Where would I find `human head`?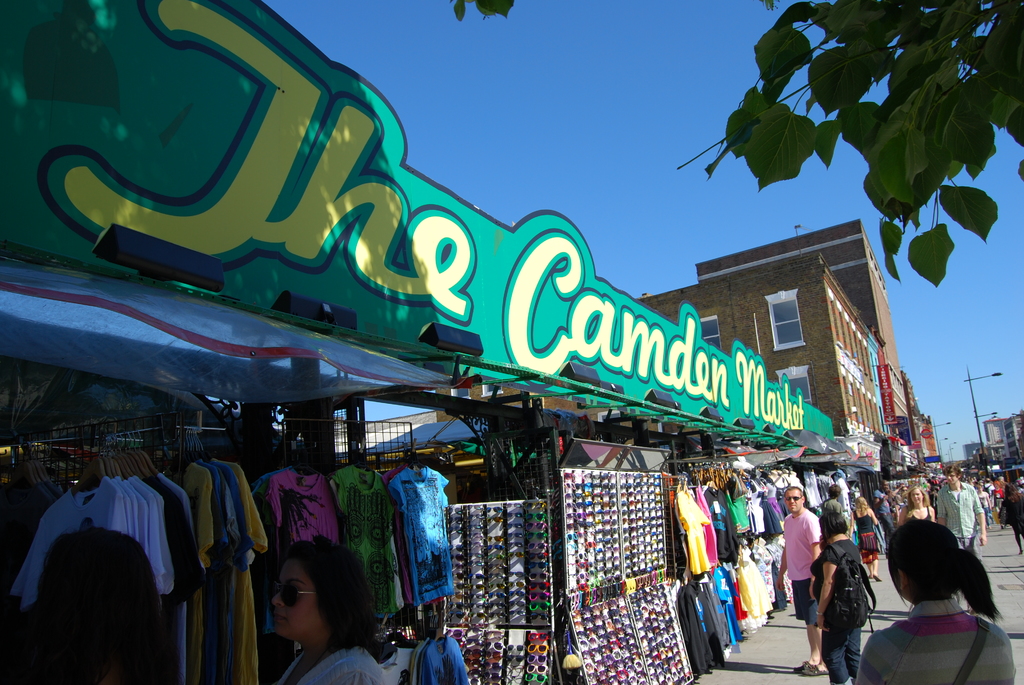
At [817, 508, 851, 546].
